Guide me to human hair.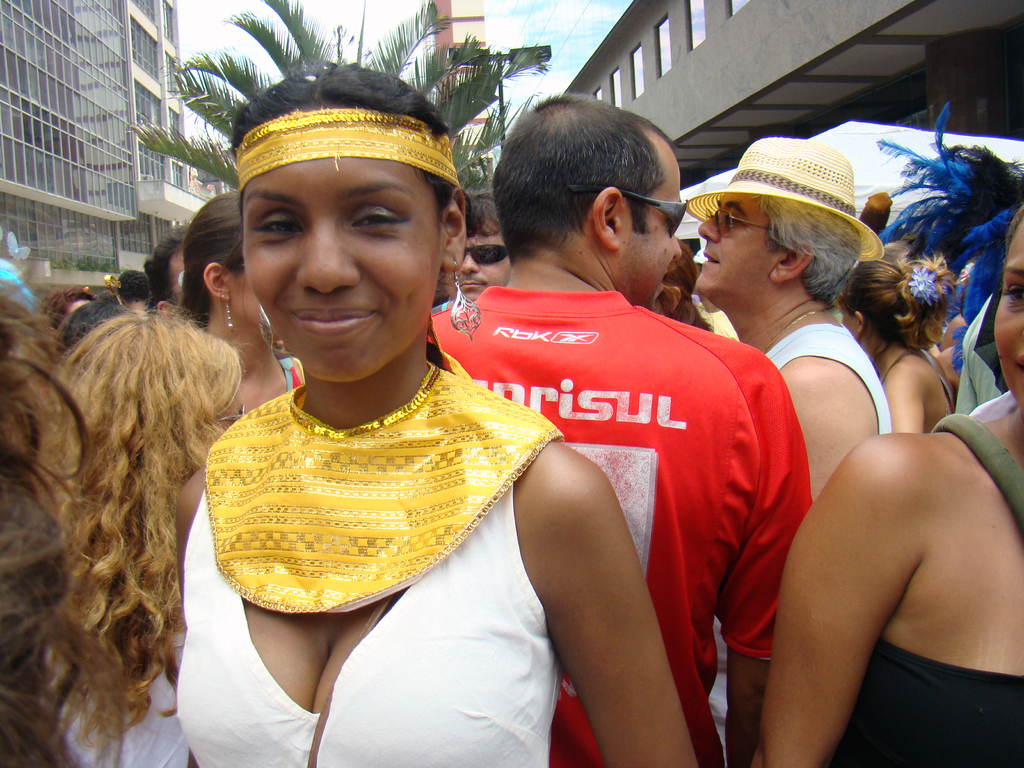
Guidance: {"left": 145, "top": 234, "right": 194, "bottom": 303}.
